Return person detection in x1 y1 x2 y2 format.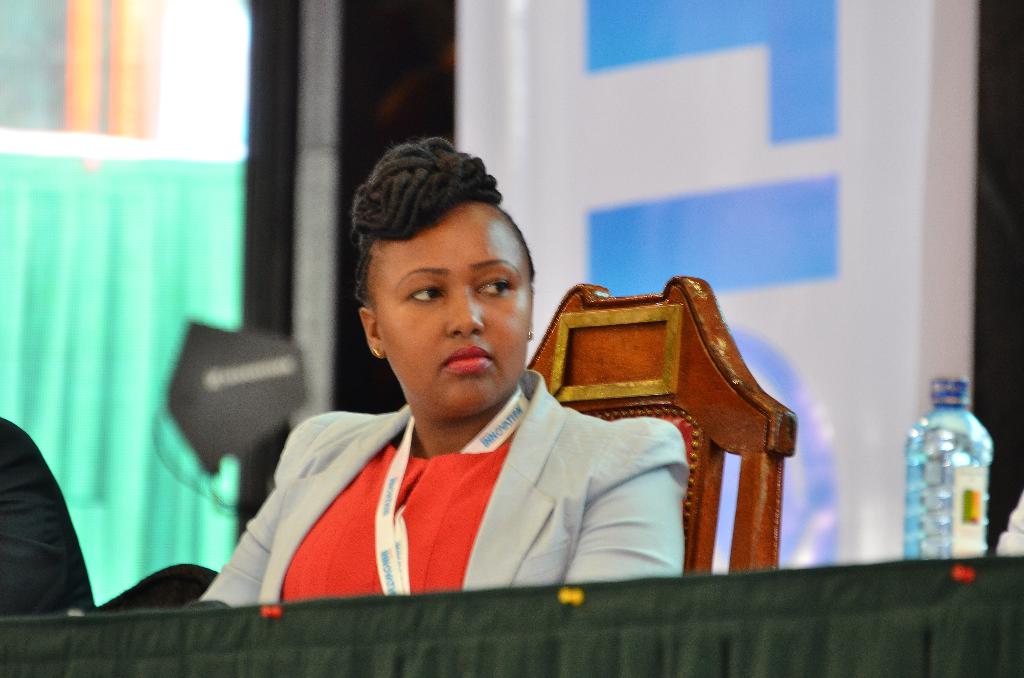
0 419 102 621.
